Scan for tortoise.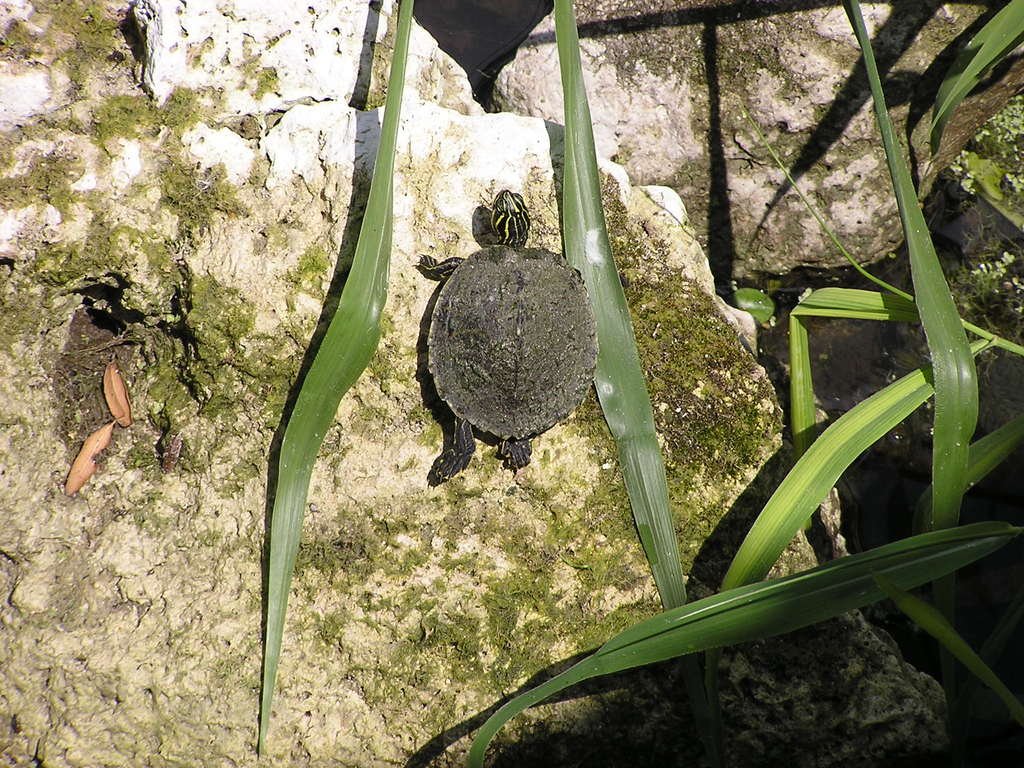
Scan result: 419, 187, 596, 485.
